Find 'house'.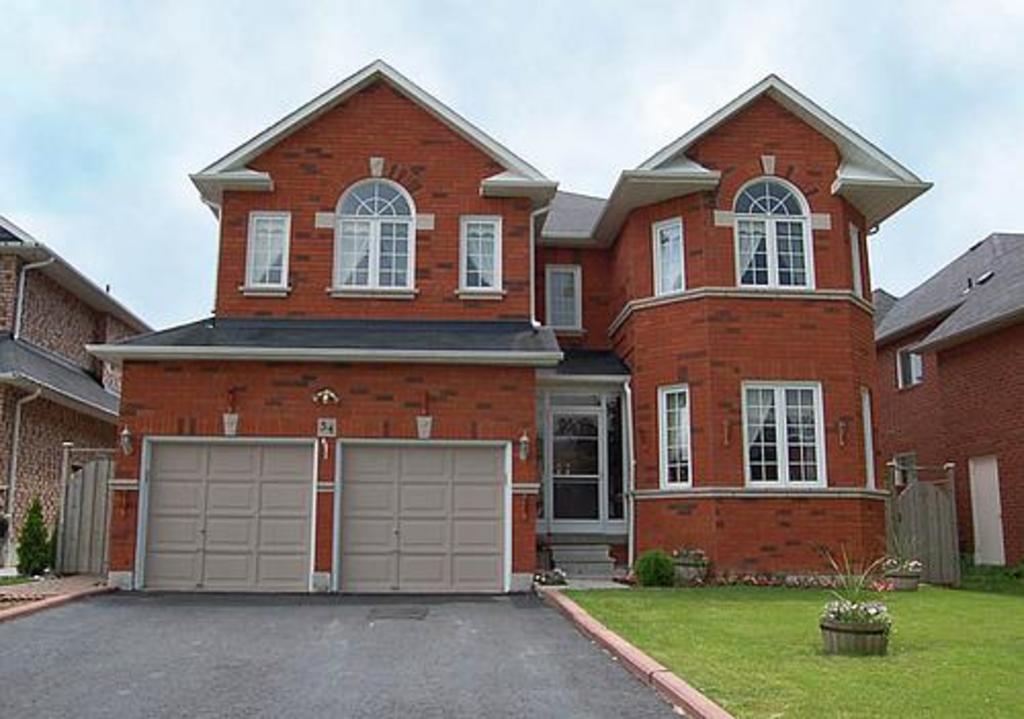
0 215 147 586.
